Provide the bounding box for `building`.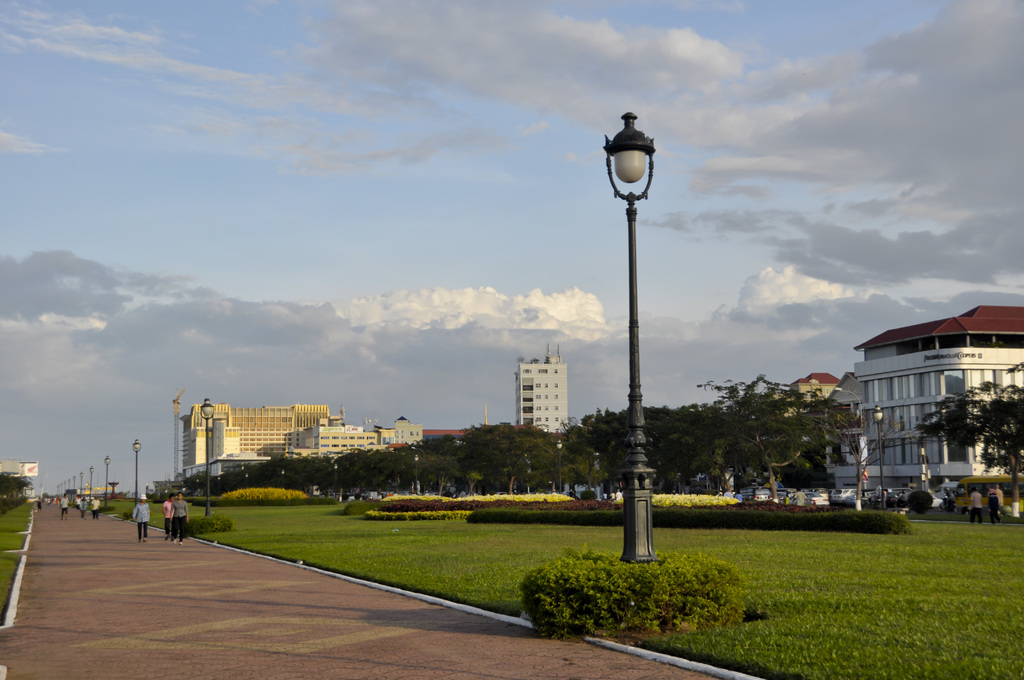
box=[424, 431, 470, 448].
